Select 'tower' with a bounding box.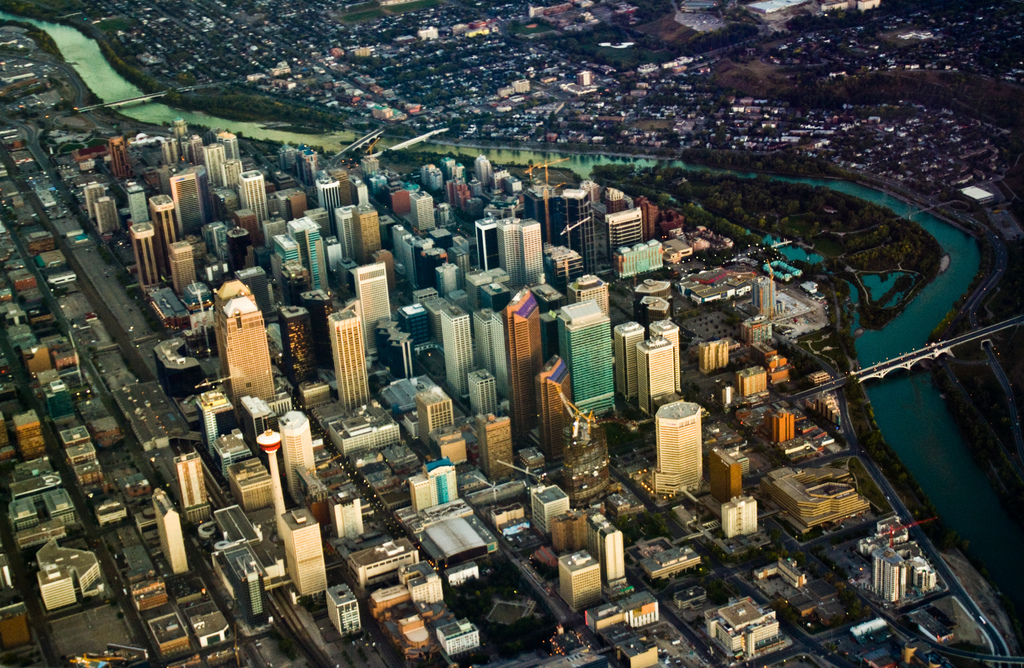
{"left": 278, "top": 239, "right": 300, "bottom": 275}.
